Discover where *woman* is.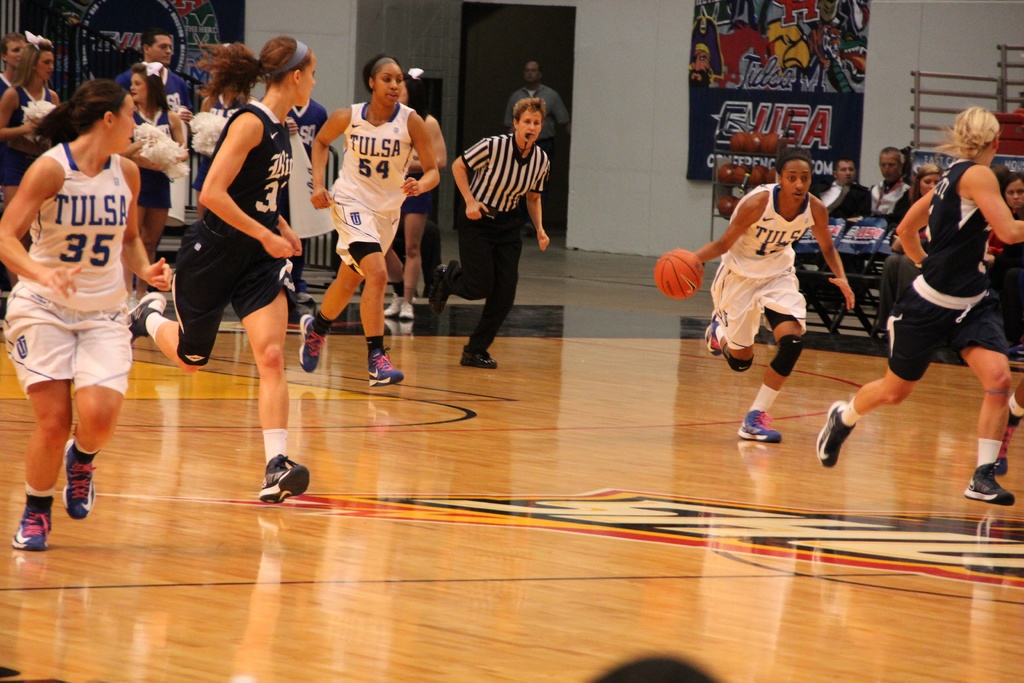
Discovered at crop(1, 65, 168, 538).
